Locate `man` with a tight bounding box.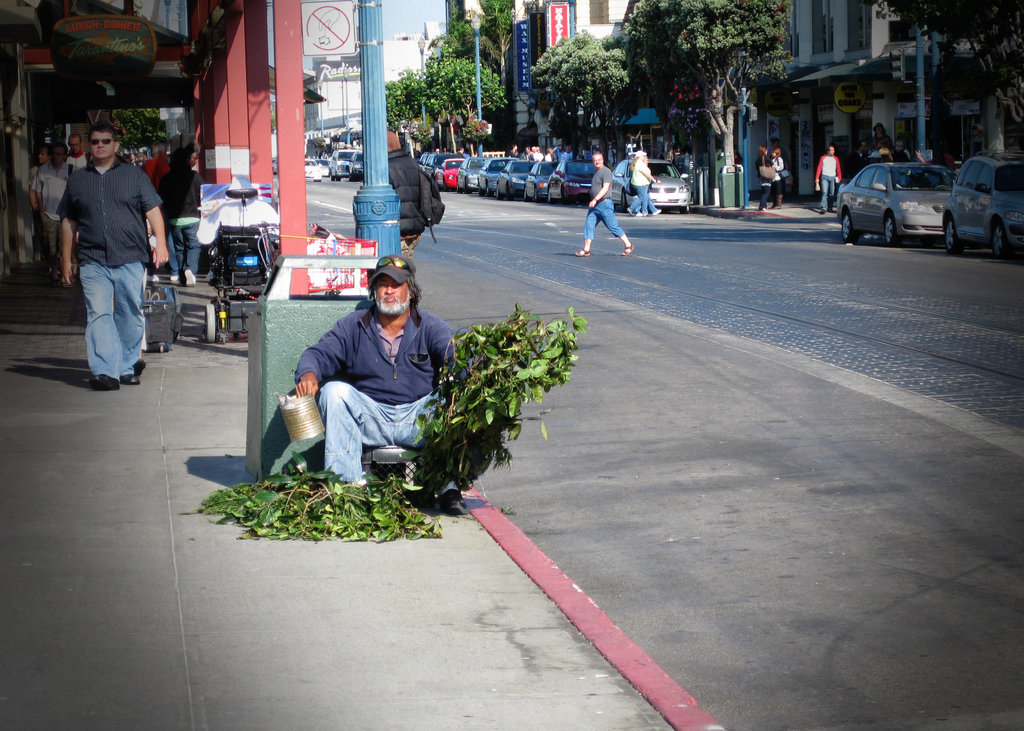
l=575, t=151, r=634, b=257.
